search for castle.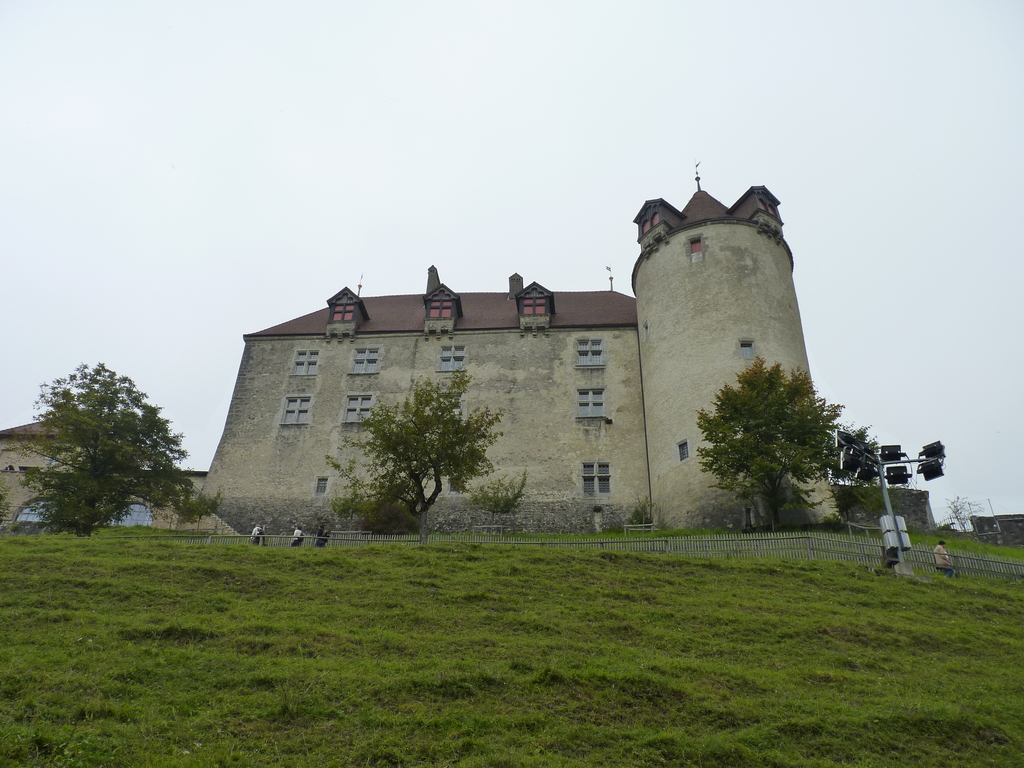
Found at {"left": 0, "top": 161, "right": 842, "bottom": 532}.
